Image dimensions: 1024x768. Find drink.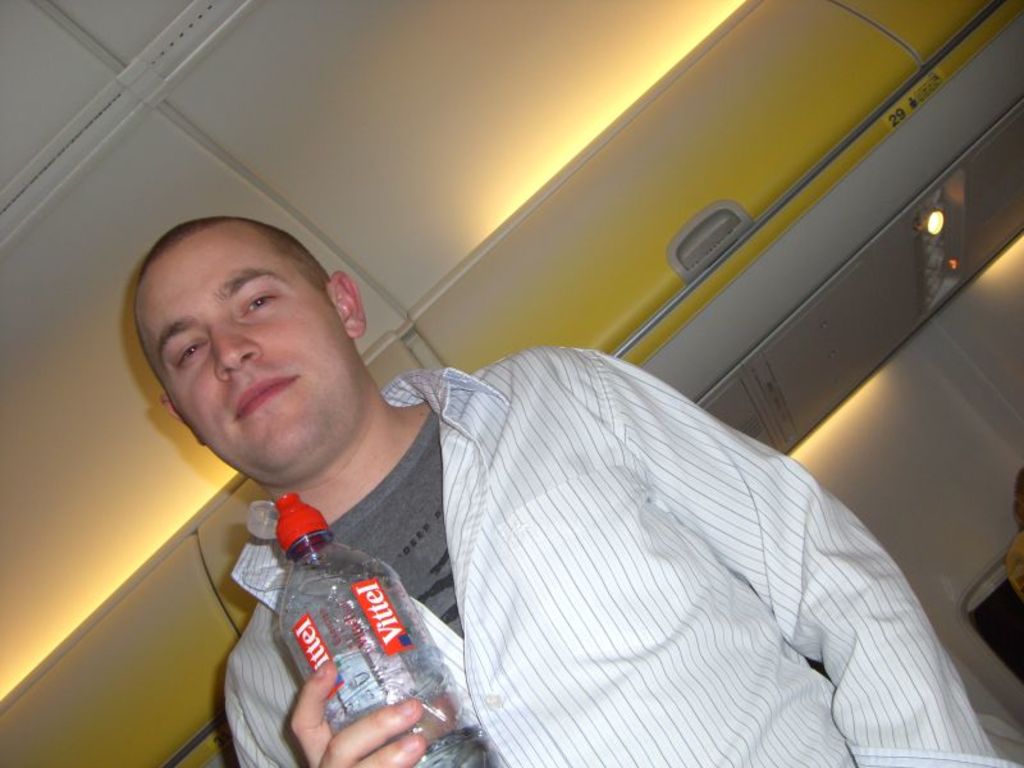
[x1=239, y1=513, x2=447, y2=744].
